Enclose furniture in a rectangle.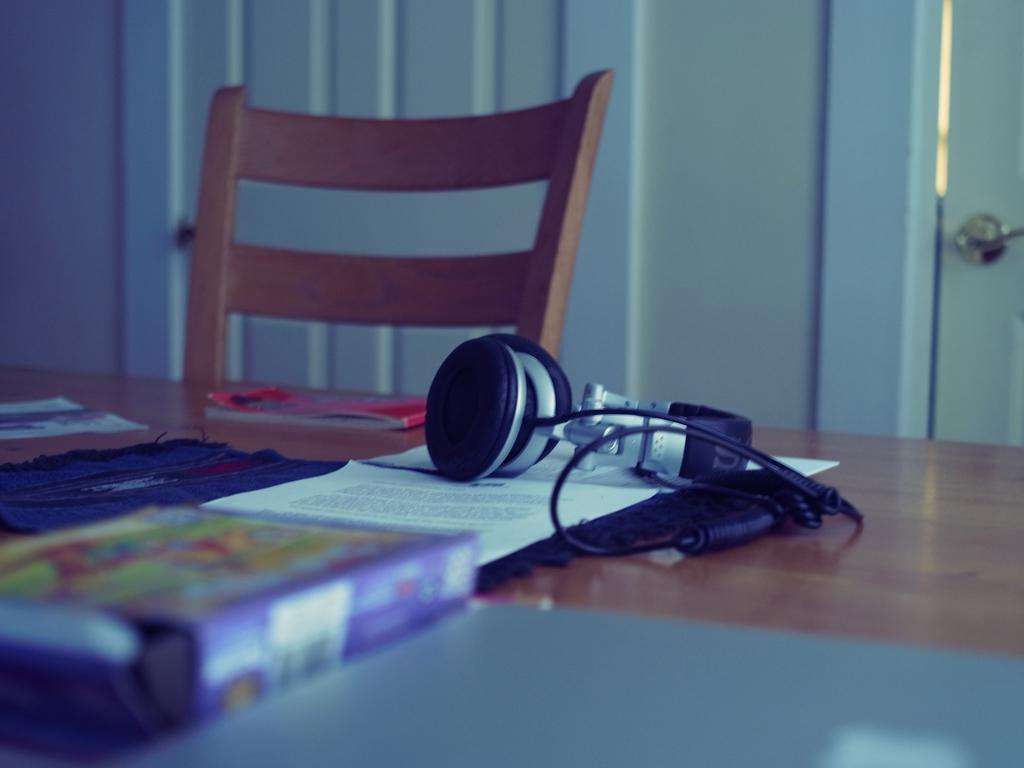
box(178, 72, 617, 379).
